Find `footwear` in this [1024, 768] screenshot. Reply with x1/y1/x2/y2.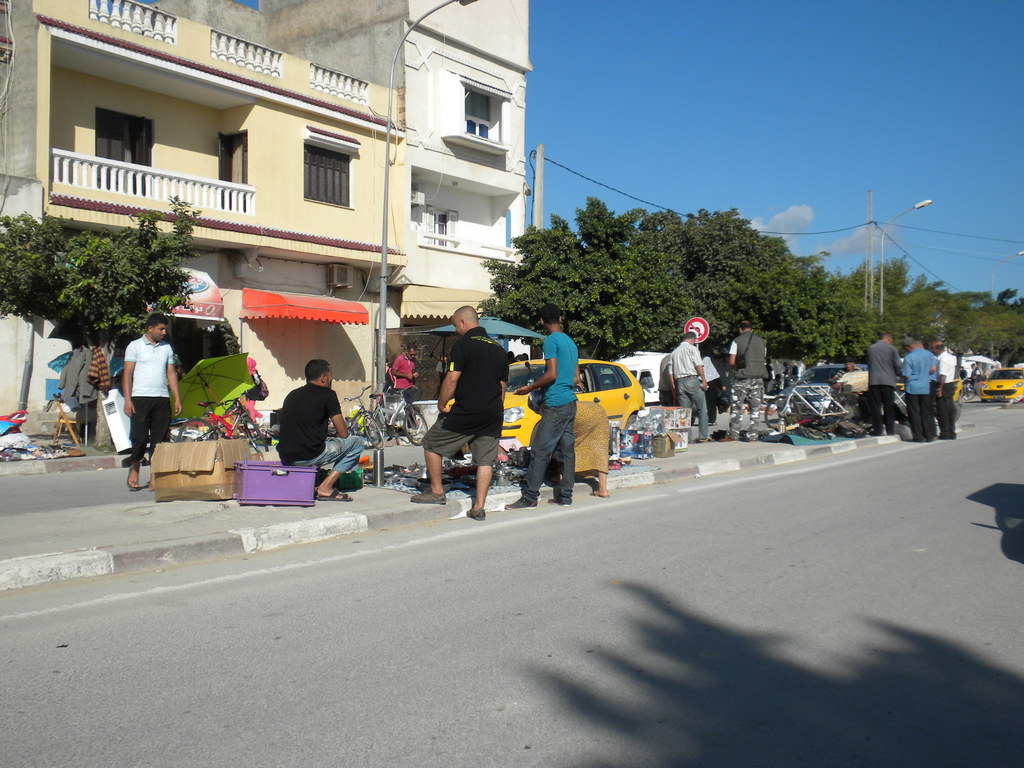
589/488/610/497.
